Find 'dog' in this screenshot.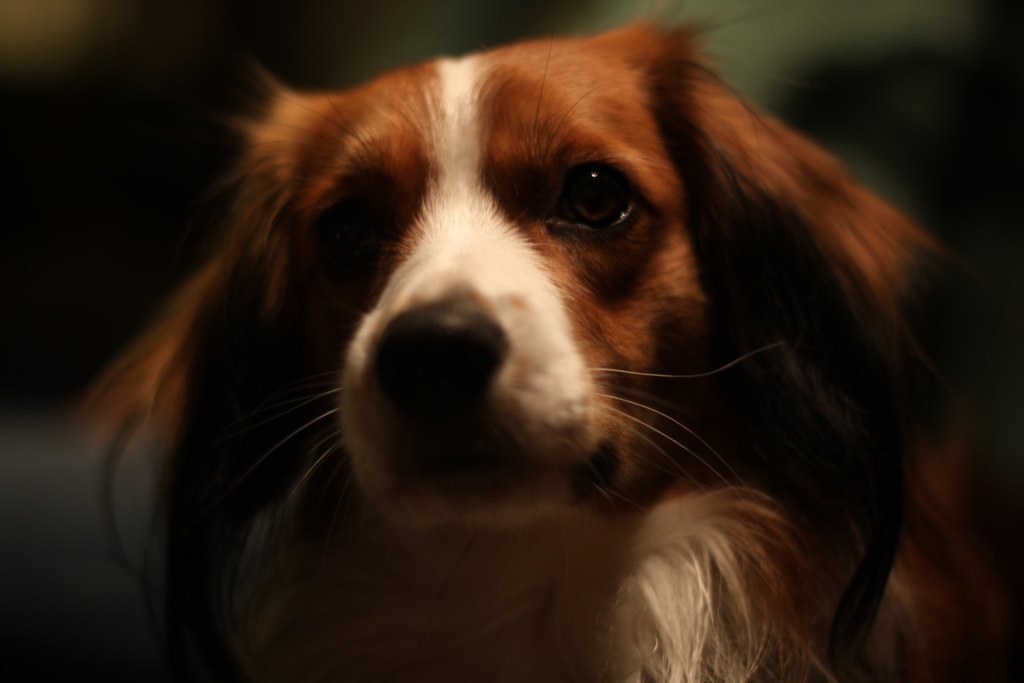
The bounding box for 'dog' is 67:0:1017:682.
